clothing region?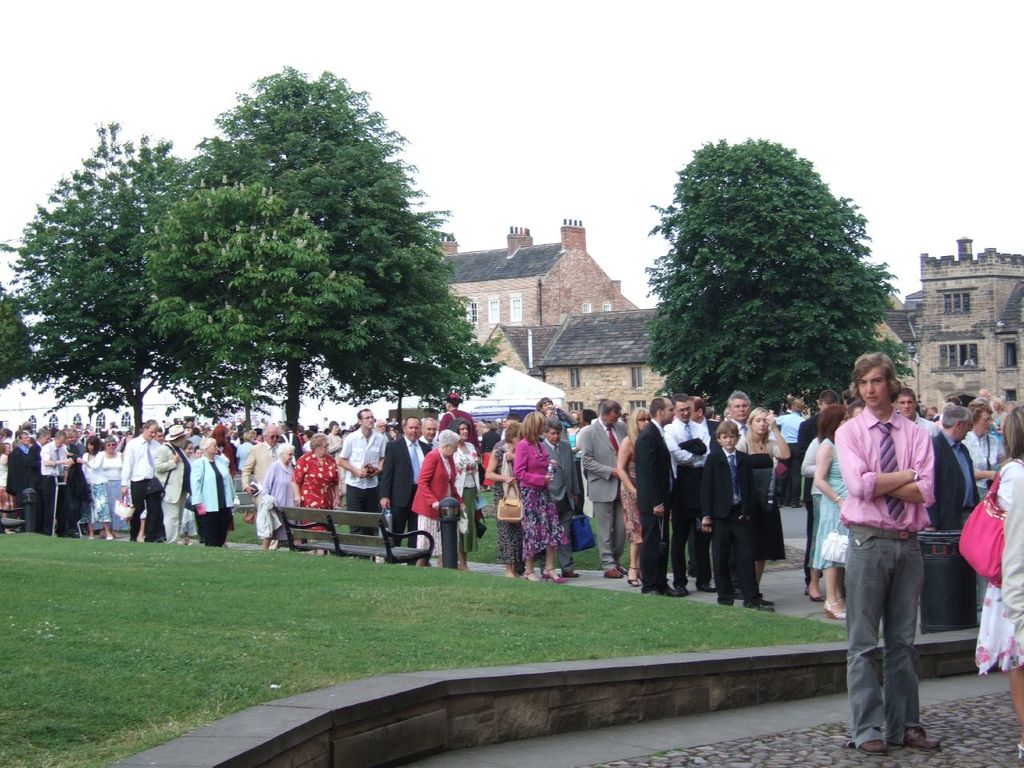
<region>774, 414, 809, 454</region>
